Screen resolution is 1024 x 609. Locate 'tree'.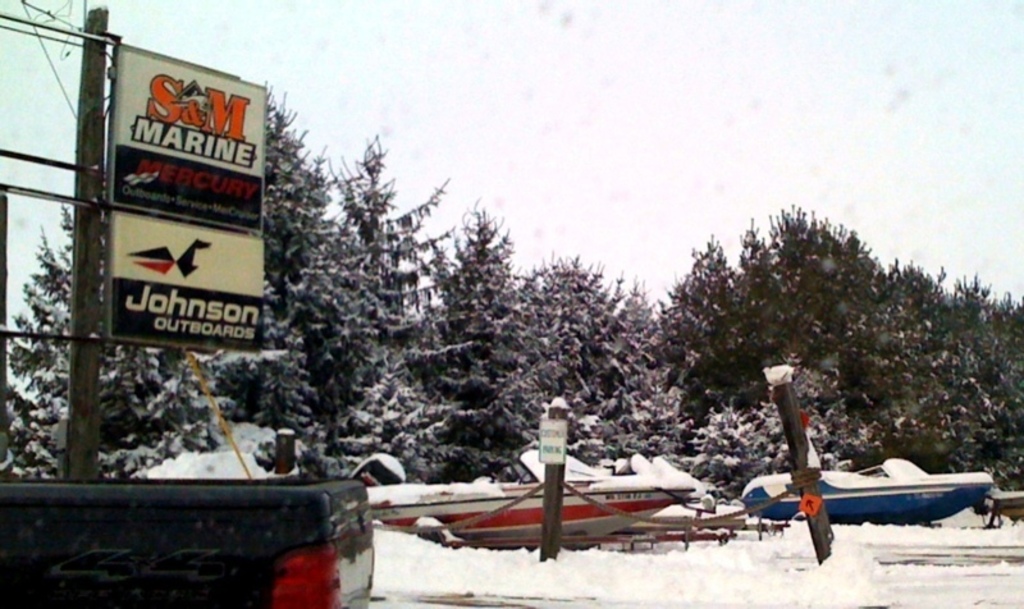
0 111 297 484.
